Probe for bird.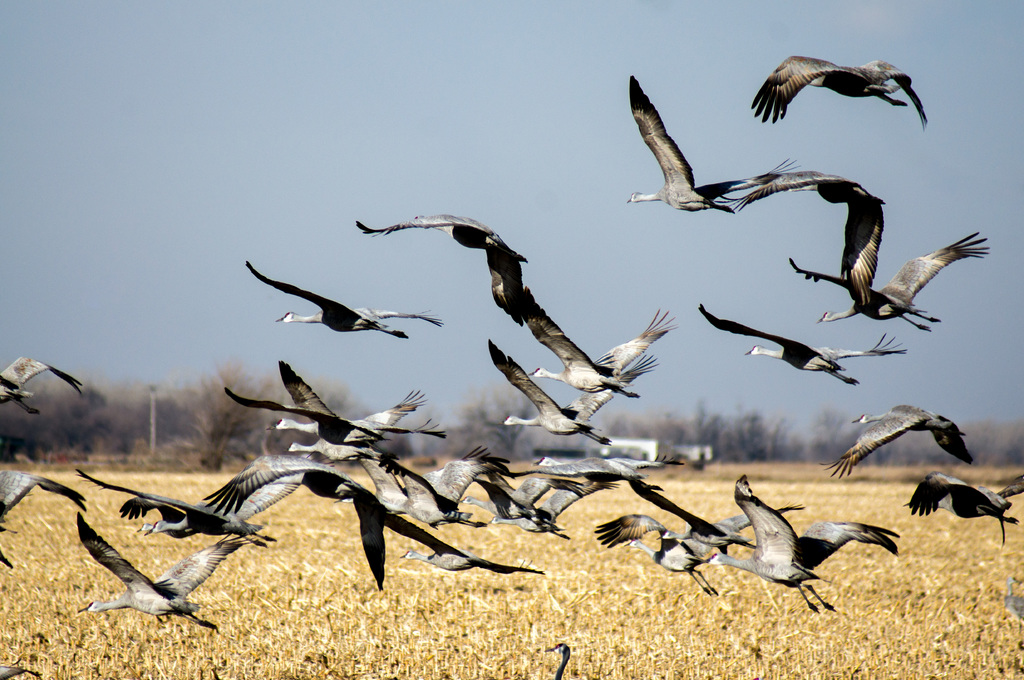
Probe result: 783/178/993/338.
